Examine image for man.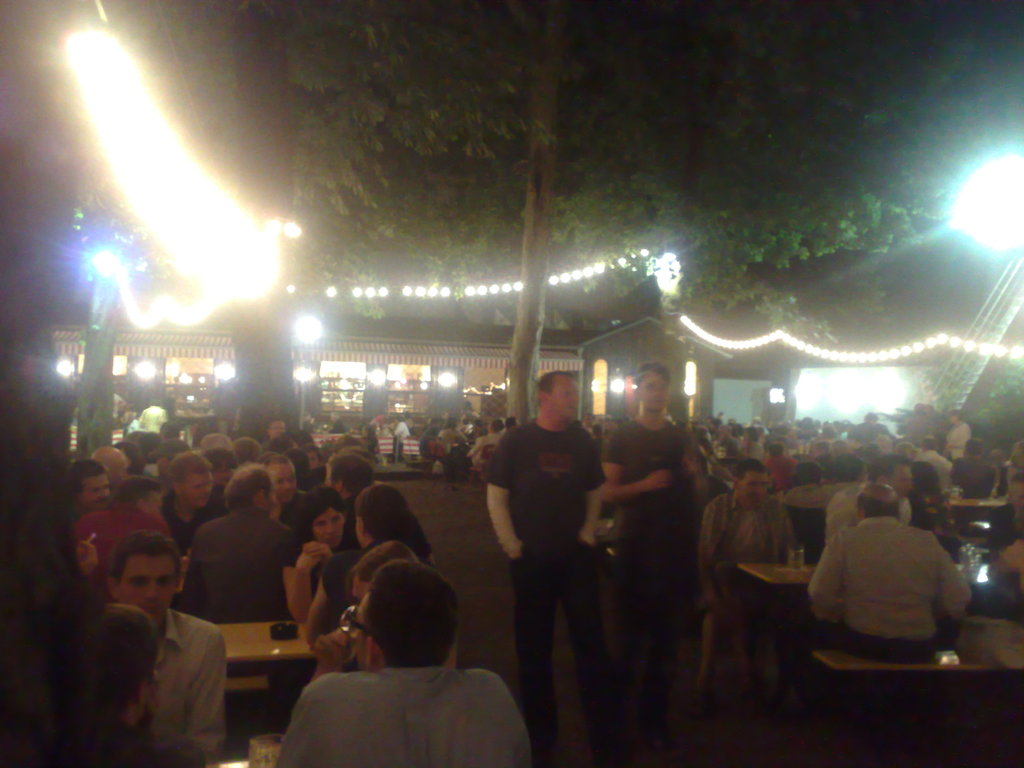
Examination result: [170, 463, 309, 628].
